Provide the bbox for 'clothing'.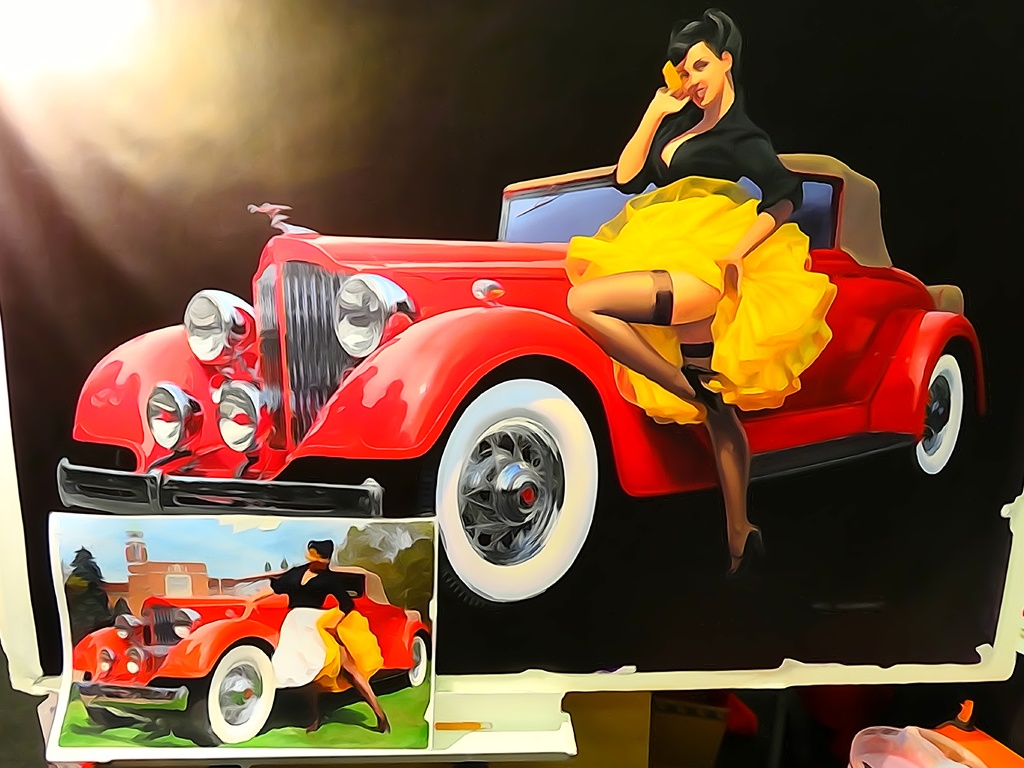
<bbox>263, 565, 397, 700</bbox>.
